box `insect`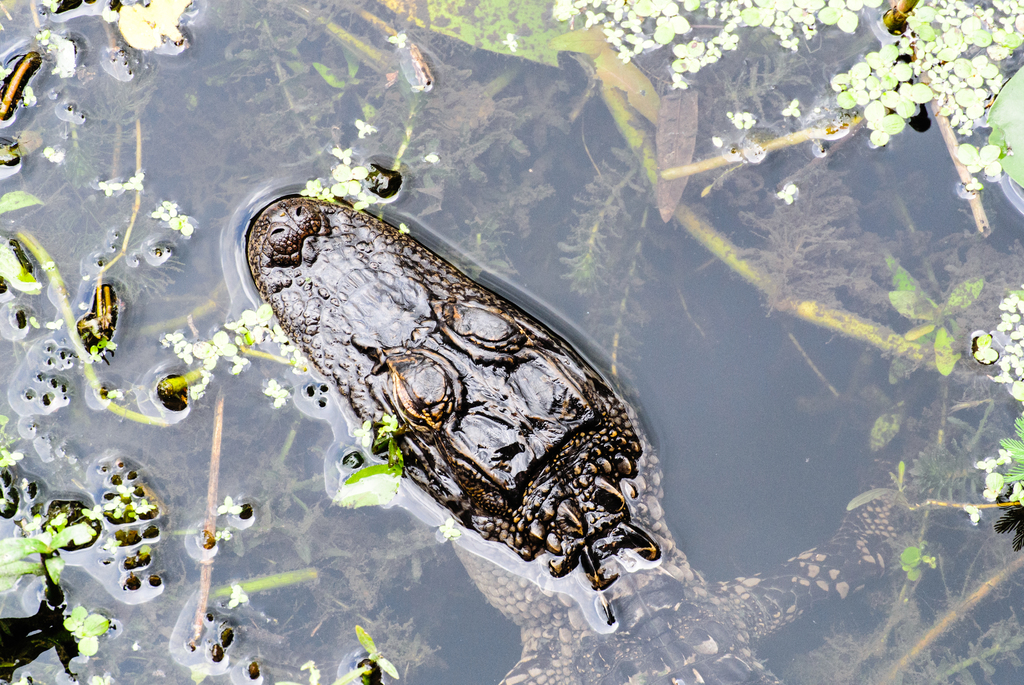
<box>243,196,662,624</box>
